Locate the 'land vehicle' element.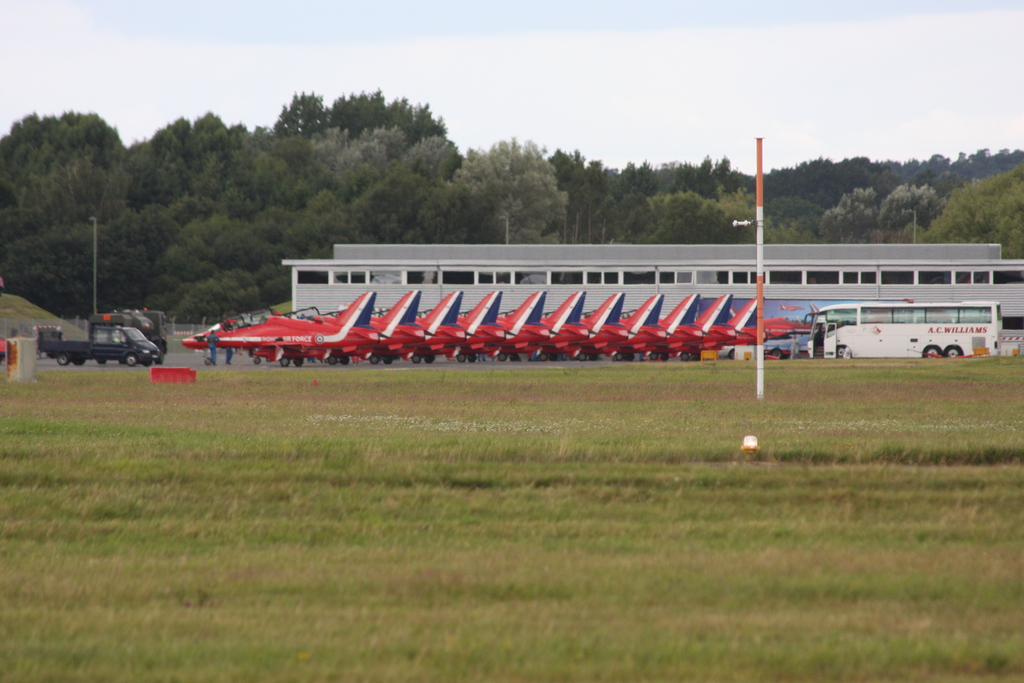
Element bbox: x1=416 y1=290 x2=507 y2=363.
